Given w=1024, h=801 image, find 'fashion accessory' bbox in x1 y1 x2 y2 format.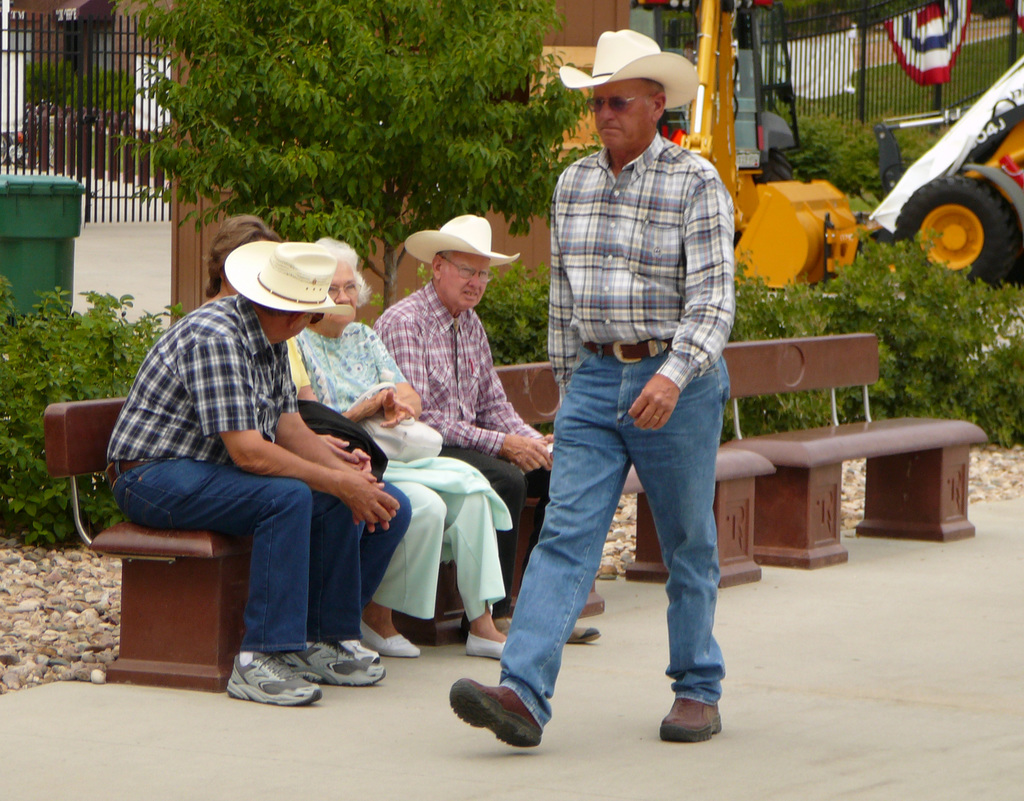
362 618 421 658.
